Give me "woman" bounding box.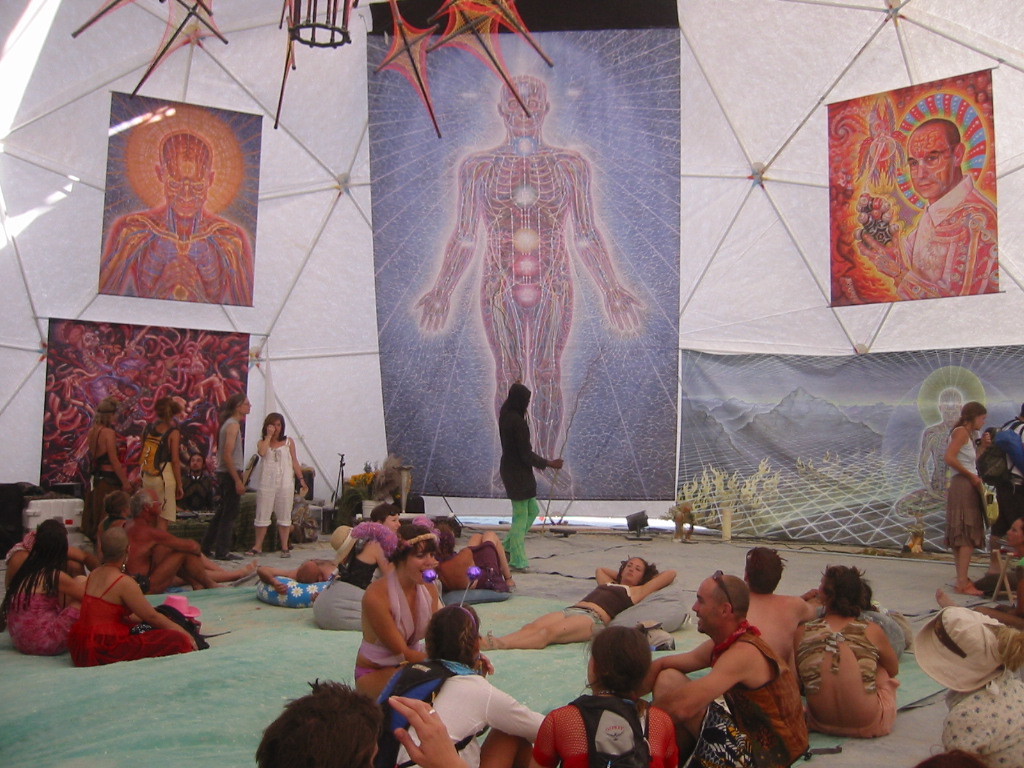
rect(792, 564, 902, 733).
